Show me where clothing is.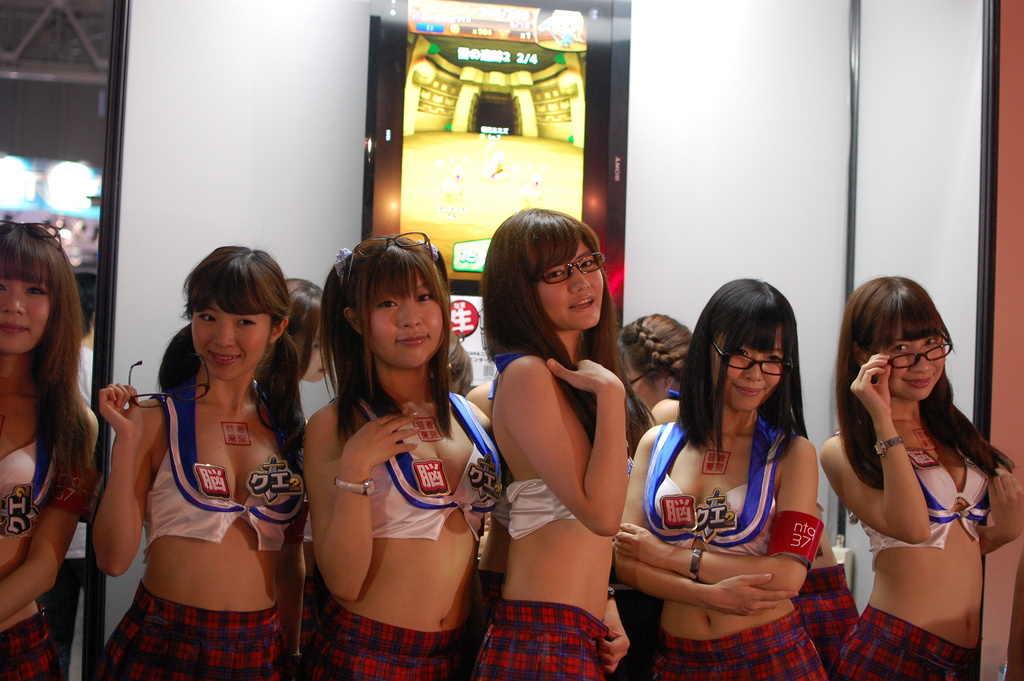
clothing is at {"x1": 477, "y1": 590, "x2": 605, "y2": 680}.
